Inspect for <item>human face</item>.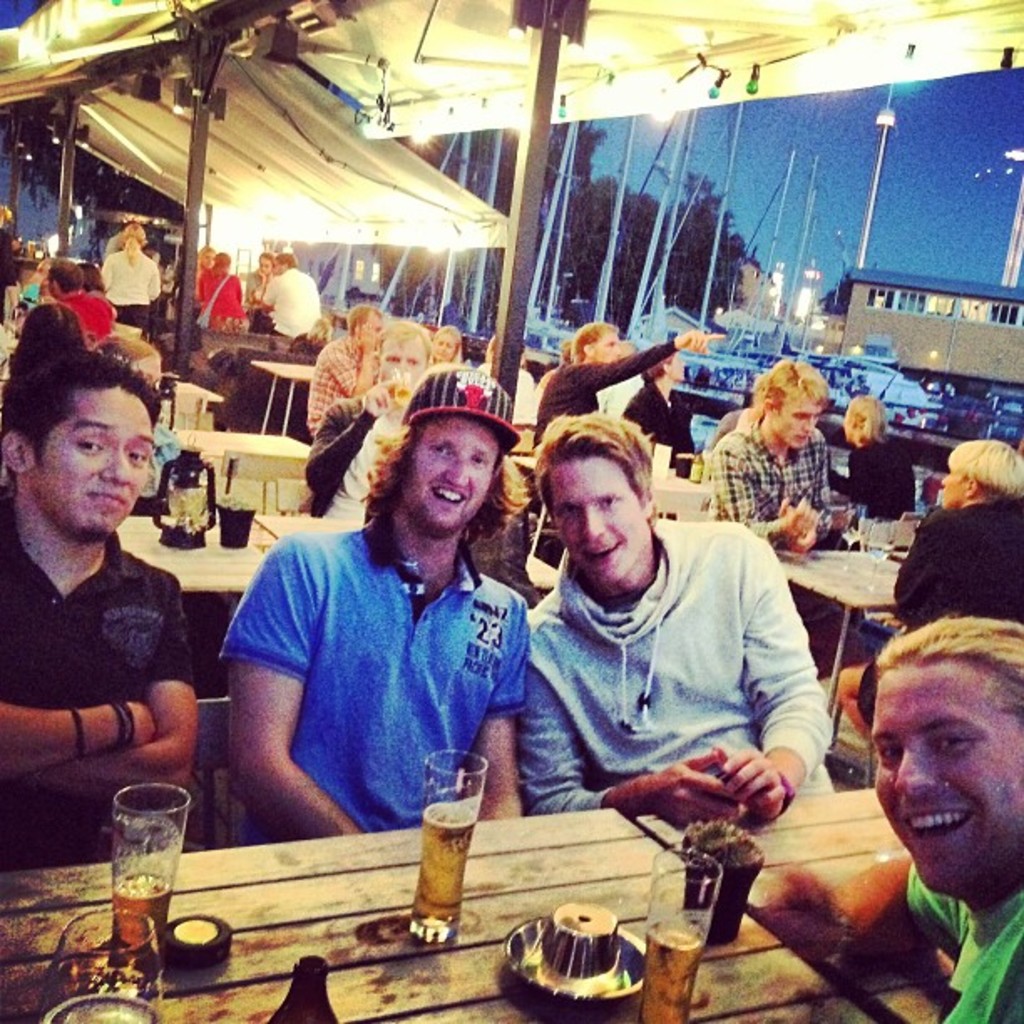
Inspection: (x1=261, y1=261, x2=266, y2=268).
